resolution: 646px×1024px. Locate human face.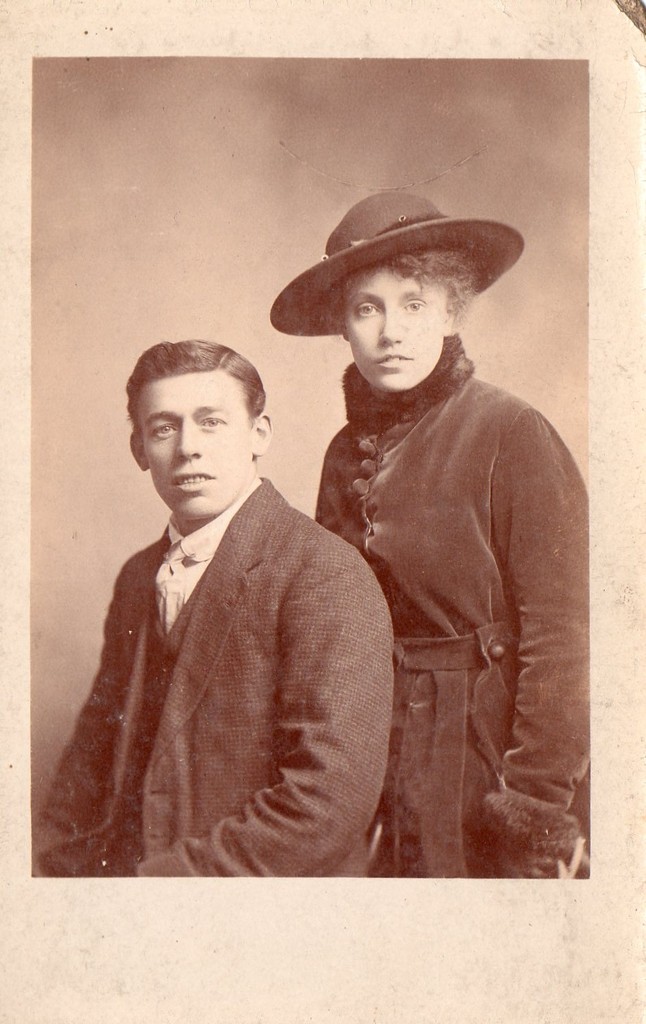
x1=350, y1=271, x2=445, y2=398.
